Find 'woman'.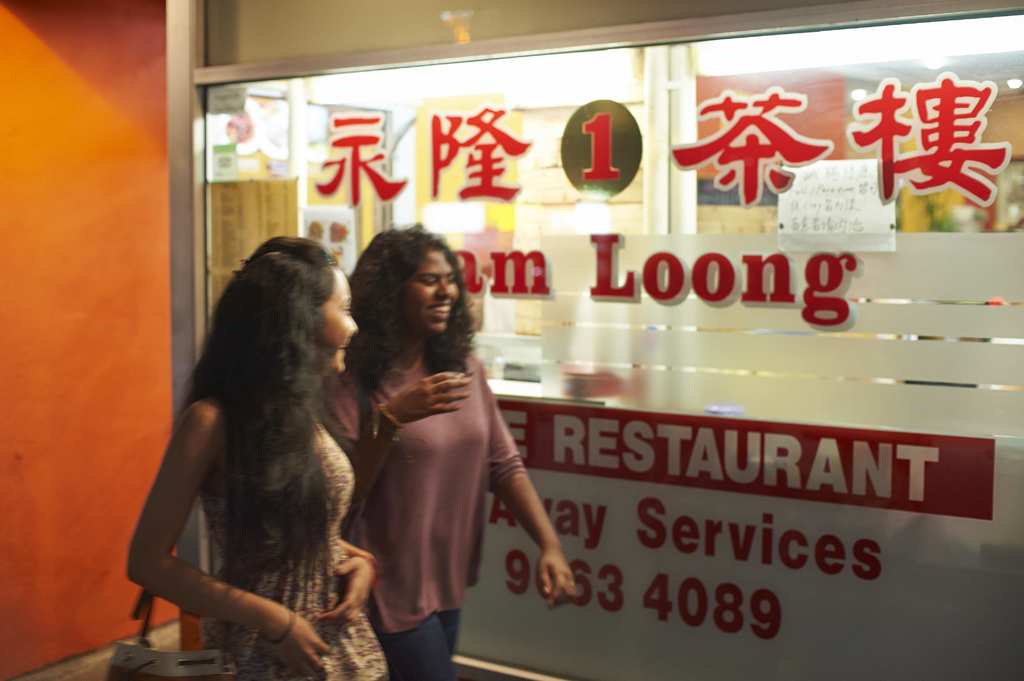
<box>120,231,395,680</box>.
